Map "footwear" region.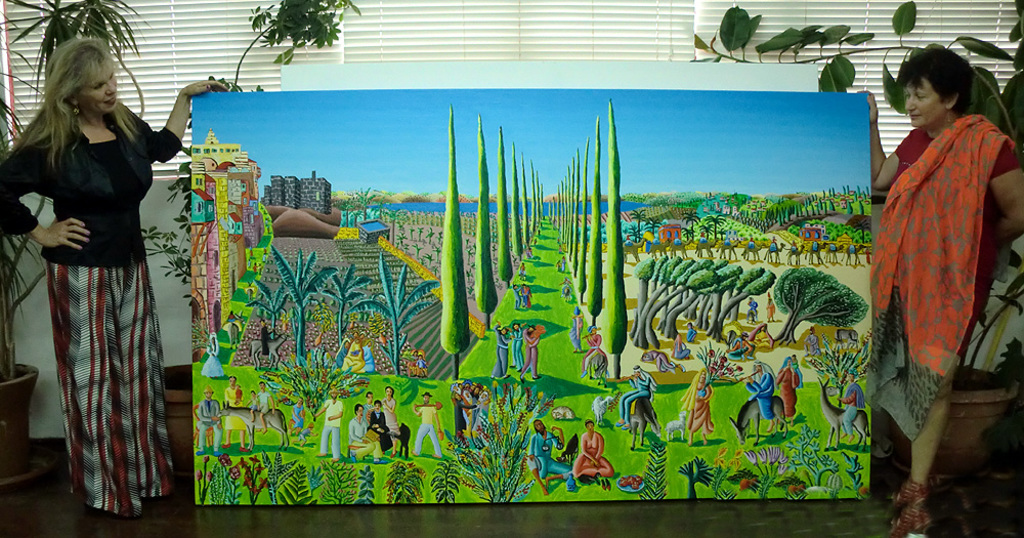
Mapped to BBox(434, 453, 439, 456).
